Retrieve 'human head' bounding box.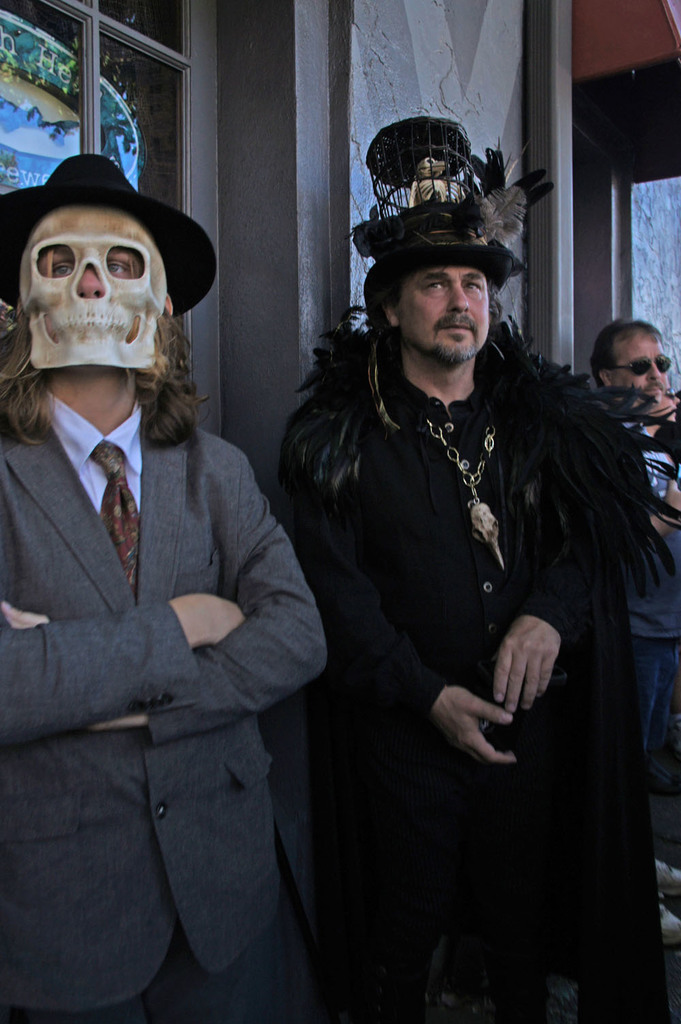
Bounding box: left=10, top=200, right=175, bottom=371.
